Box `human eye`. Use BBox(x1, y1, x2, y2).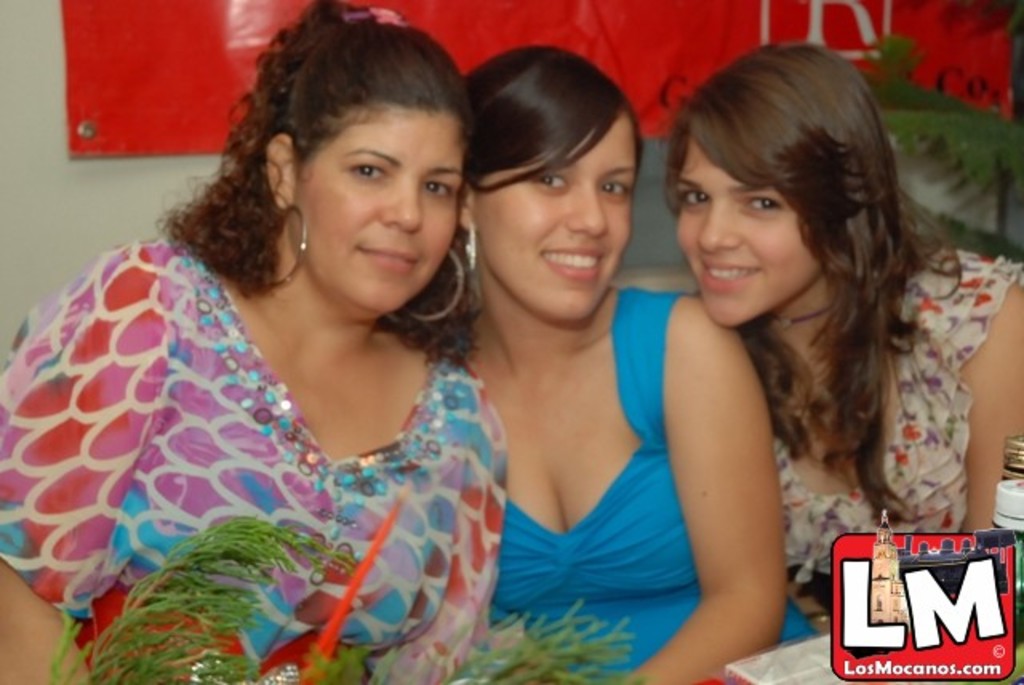
BBox(602, 178, 626, 203).
